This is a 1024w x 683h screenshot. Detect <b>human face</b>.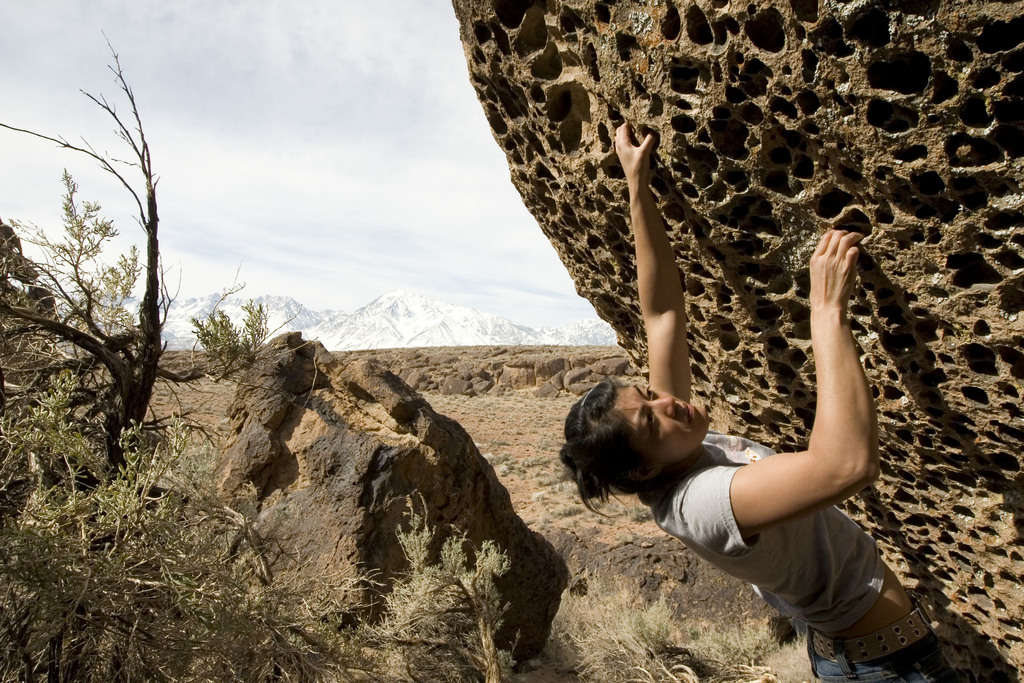
detection(612, 387, 706, 463).
